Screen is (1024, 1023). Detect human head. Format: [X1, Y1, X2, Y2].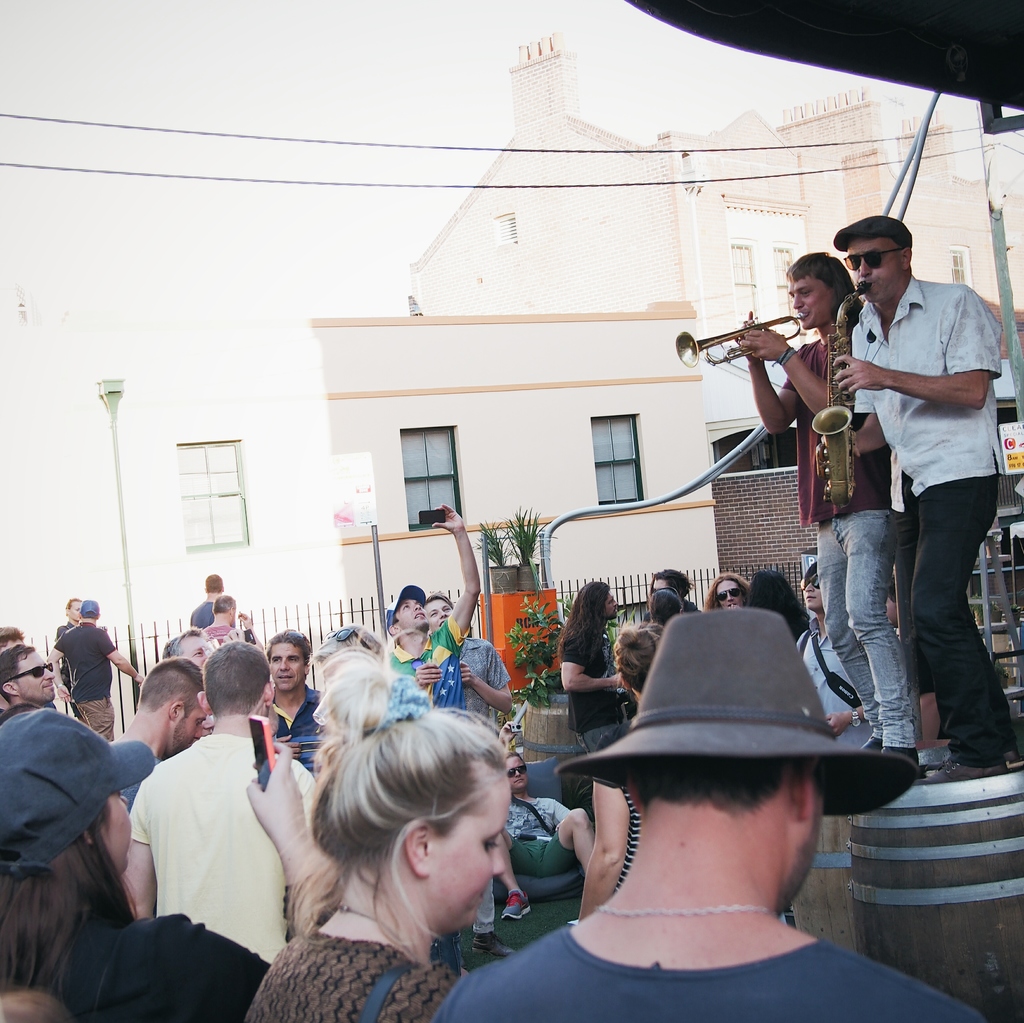
[652, 566, 695, 602].
